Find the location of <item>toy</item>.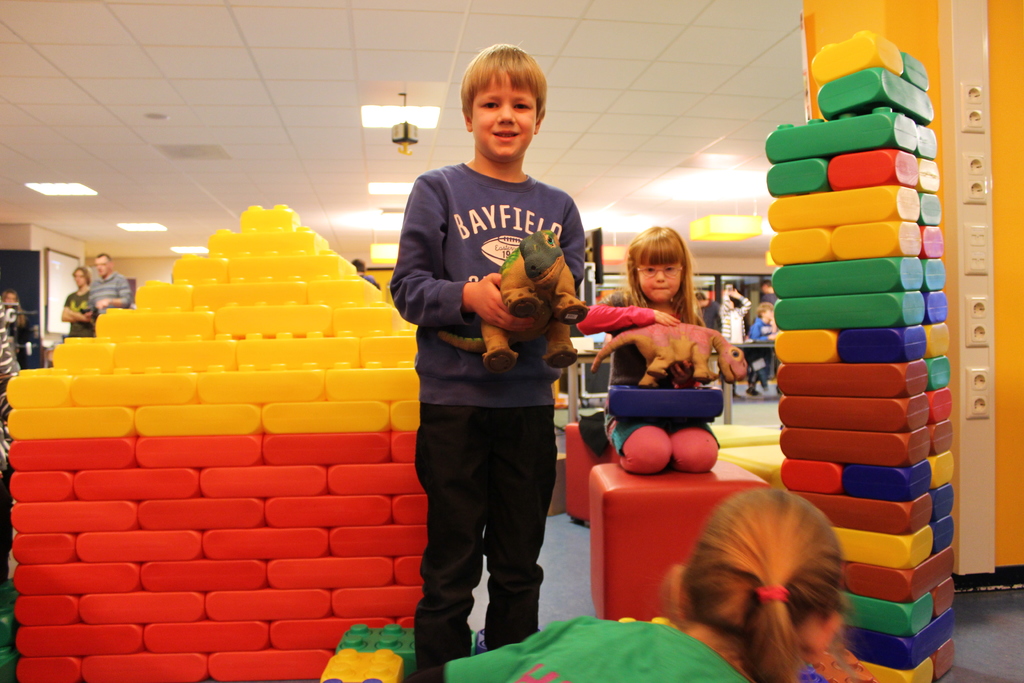
Location: (x1=445, y1=227, x2=590, y2=366).
